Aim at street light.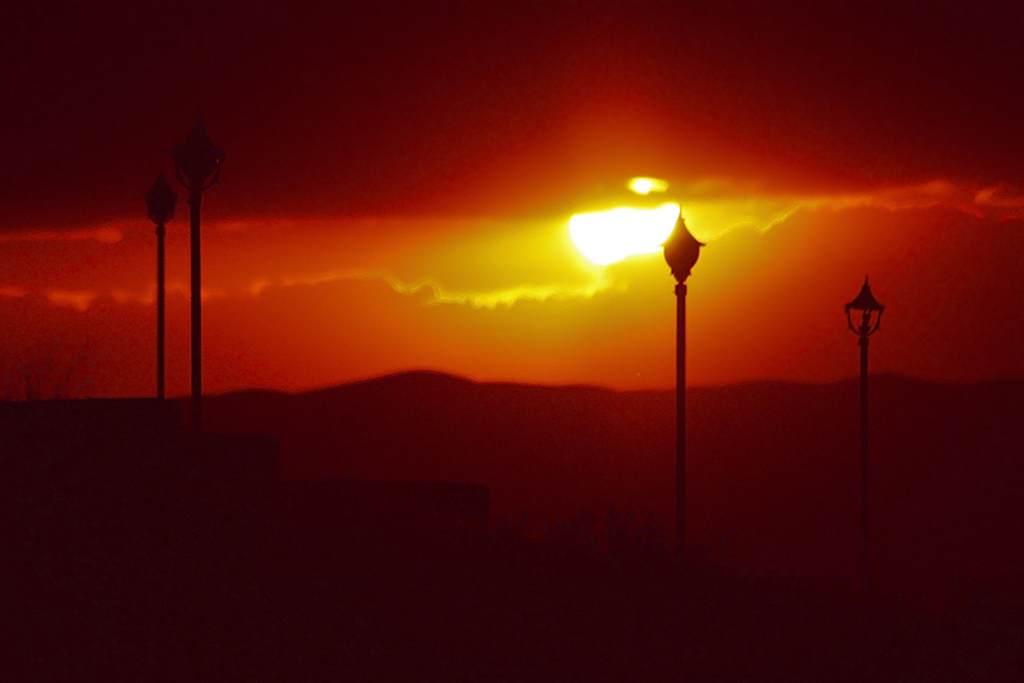
Aimed at <box>119,116,232,429</box>.
